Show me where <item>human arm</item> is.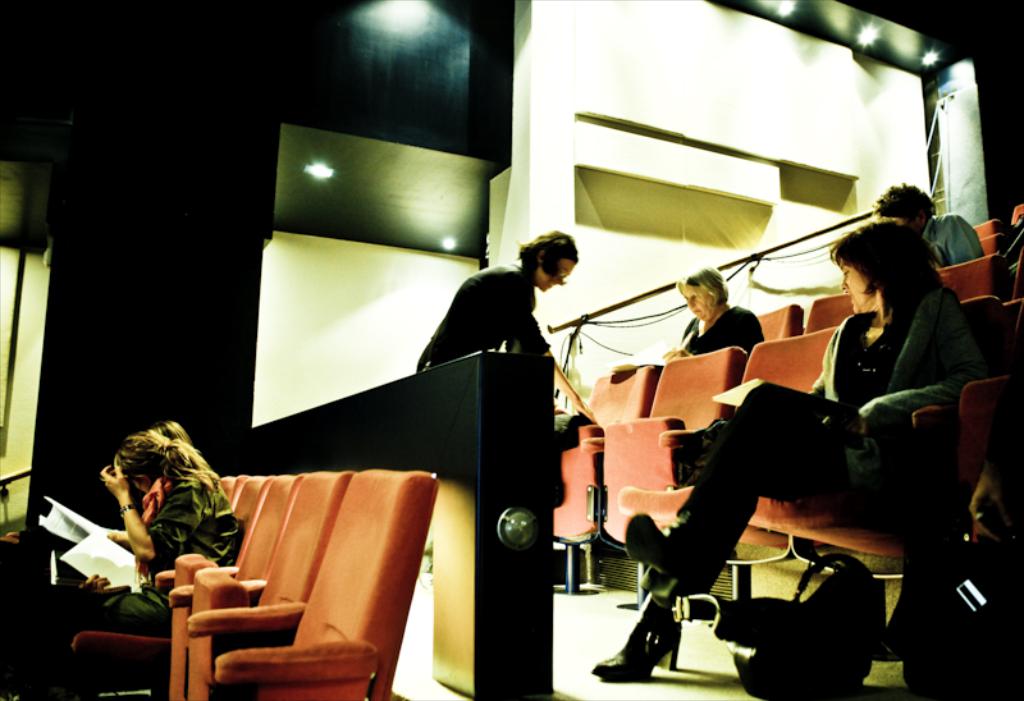
<item>human arm</item> is at 842/299/988/440.
